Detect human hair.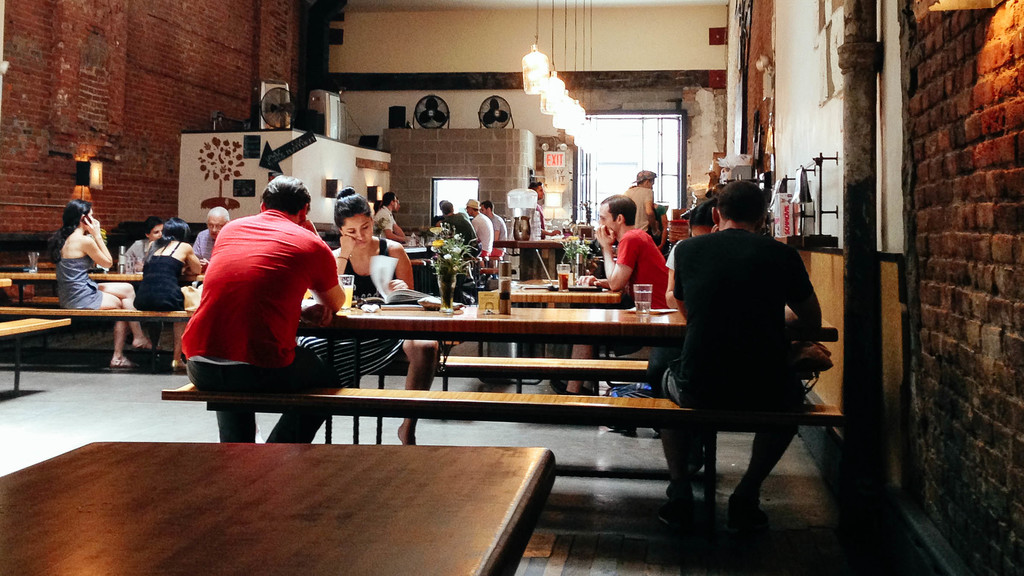
Detected at [left=715, top=180, right=768, bottom=224].
